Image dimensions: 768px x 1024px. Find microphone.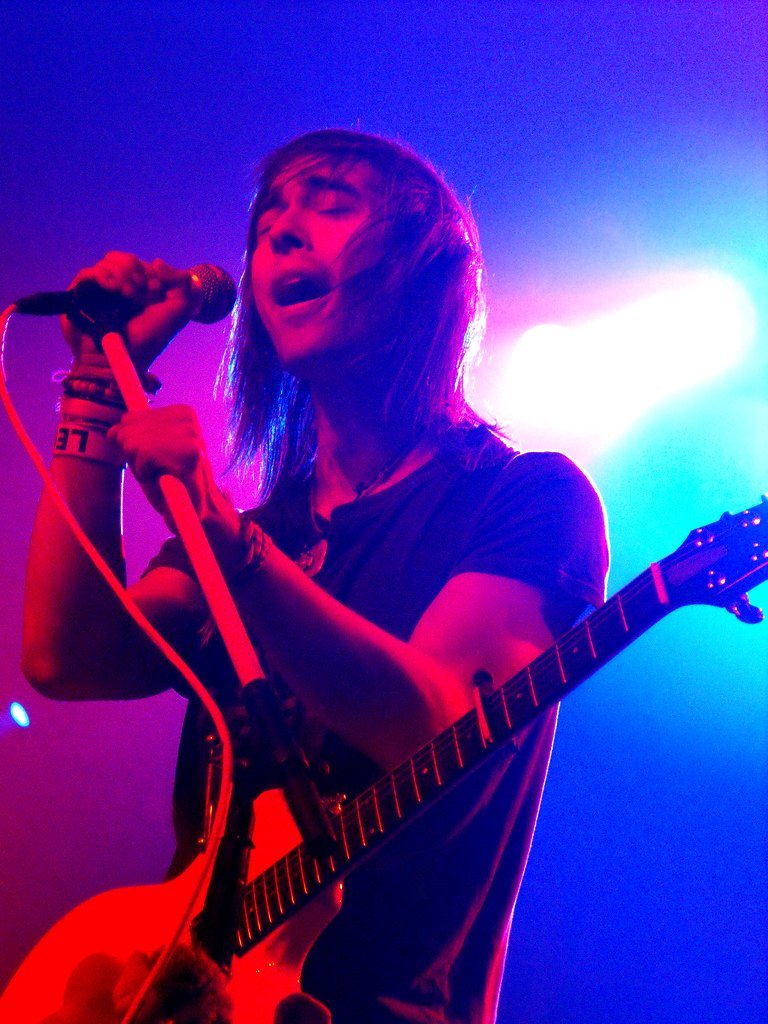
rect(6, 262, 238, 318).
